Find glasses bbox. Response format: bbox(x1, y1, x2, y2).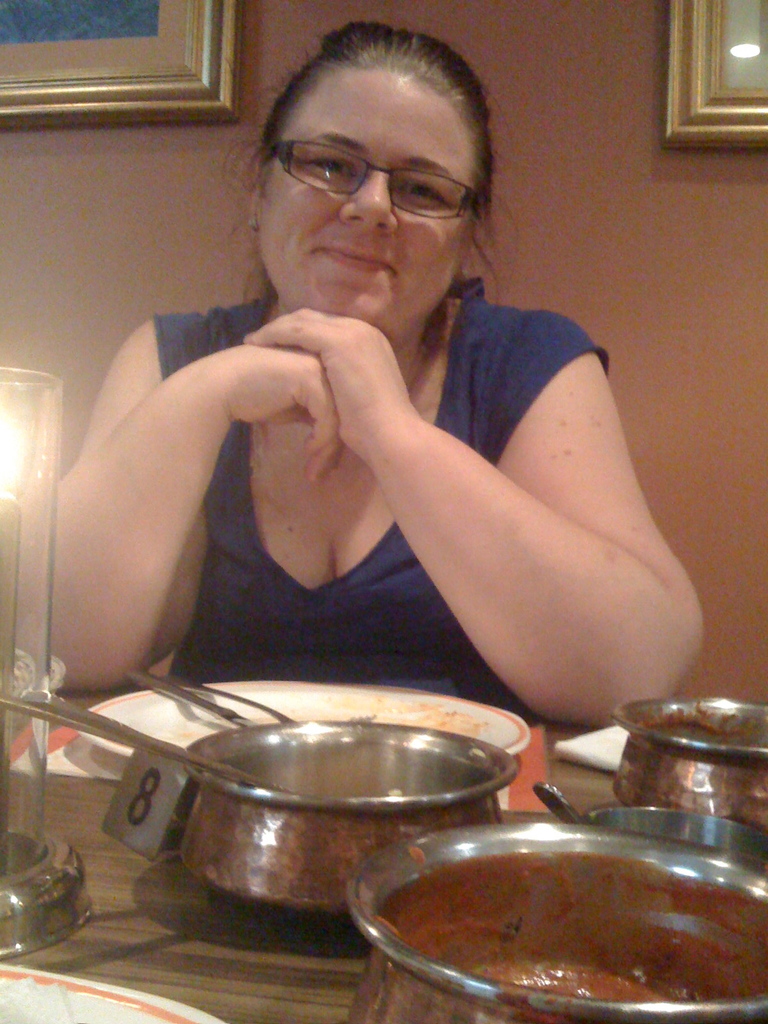
bbox(268, 137, 479, 219).
